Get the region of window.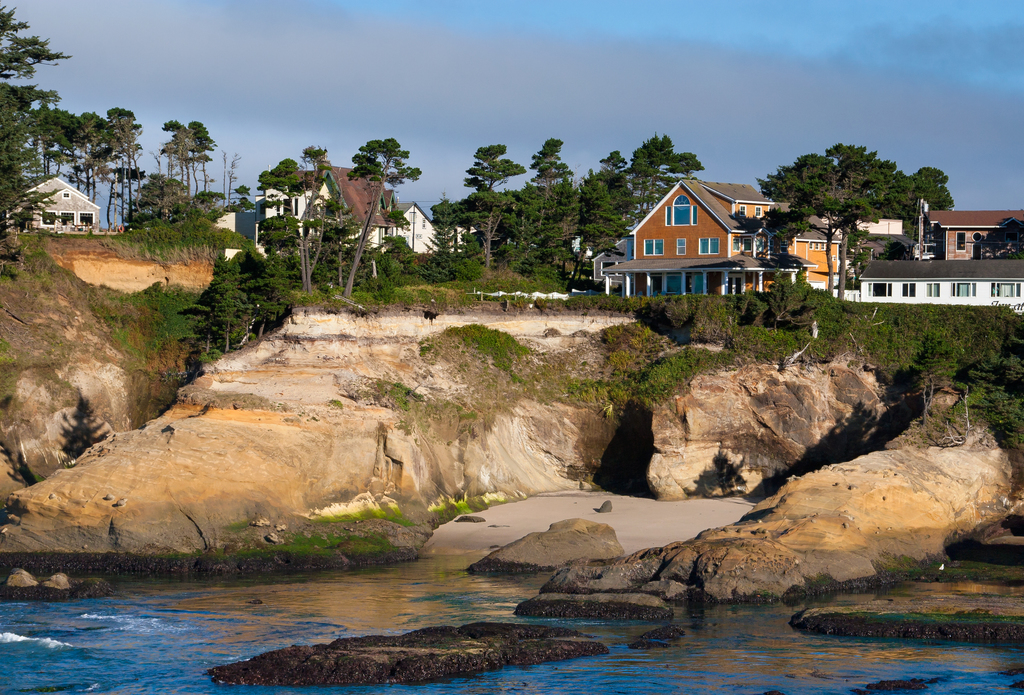
crop(741, 207, 742, 214).
